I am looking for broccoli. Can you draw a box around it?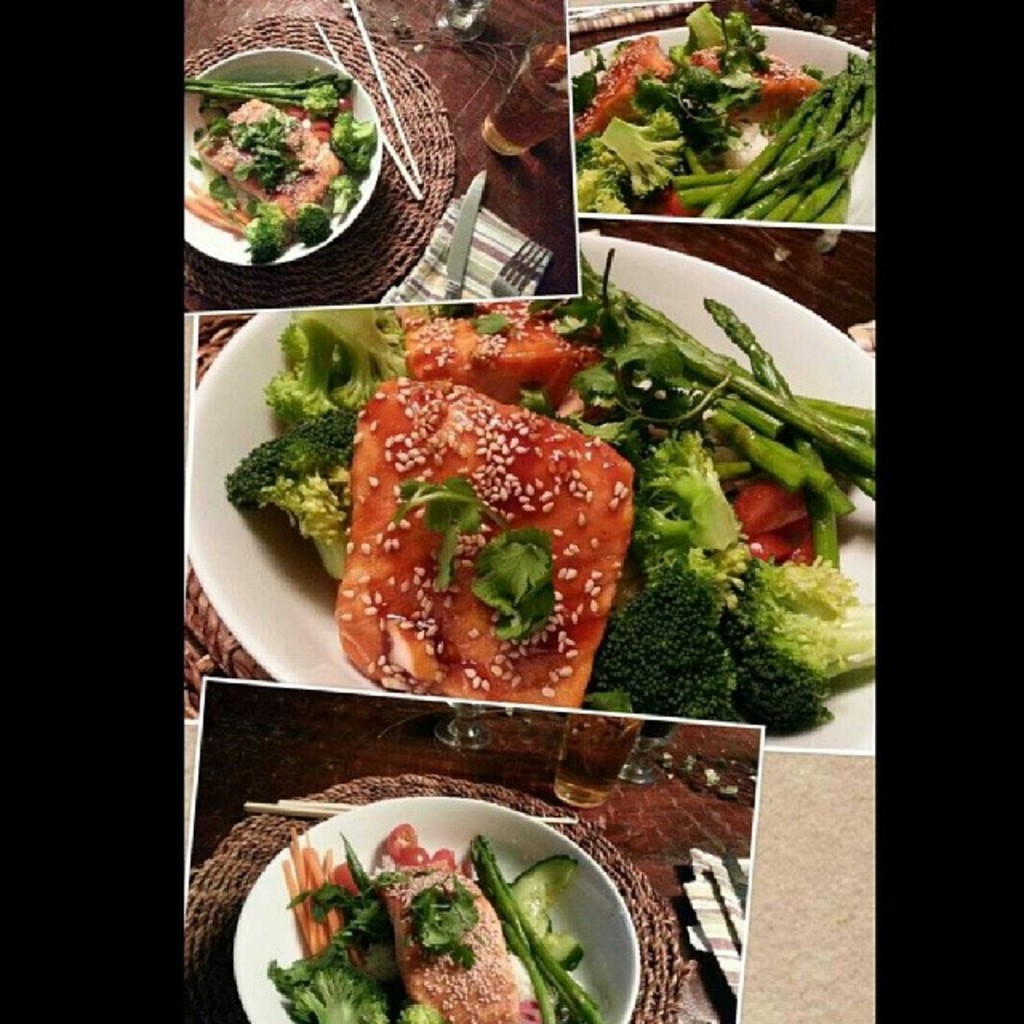
Sure, the bounding box is x1=635, y1=427, x2=741, y2=566.
